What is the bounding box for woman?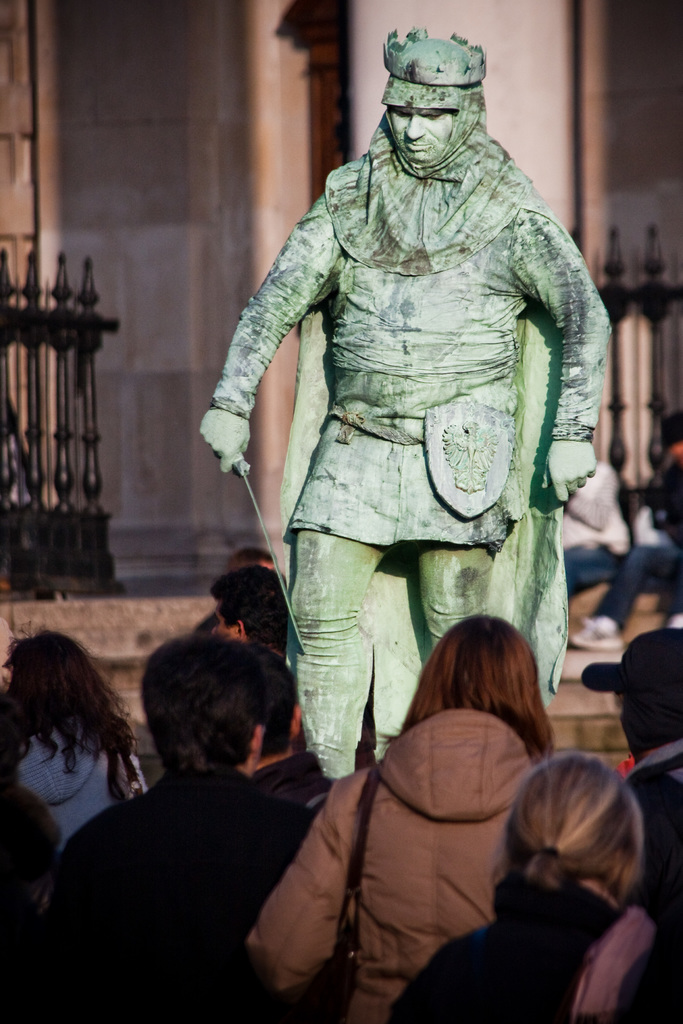
locate(246, 611, 558, 1023).
